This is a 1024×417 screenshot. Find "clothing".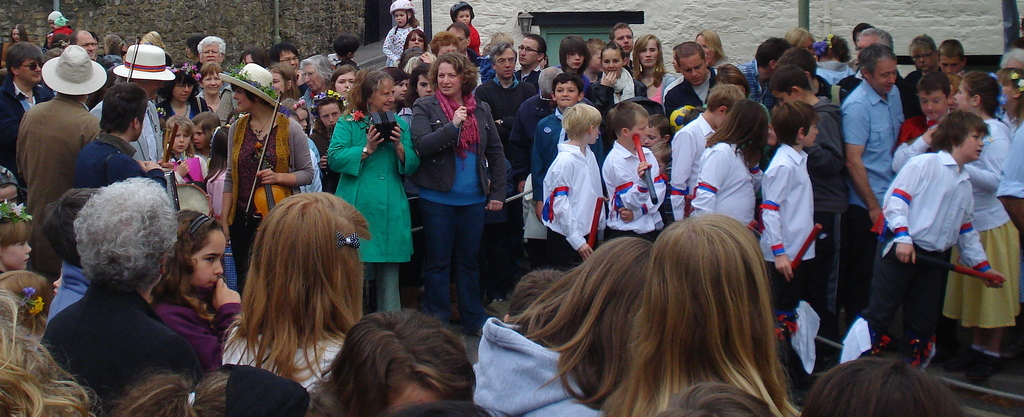
Bounding box: <region>945, 219, 1023, 330</region>.
